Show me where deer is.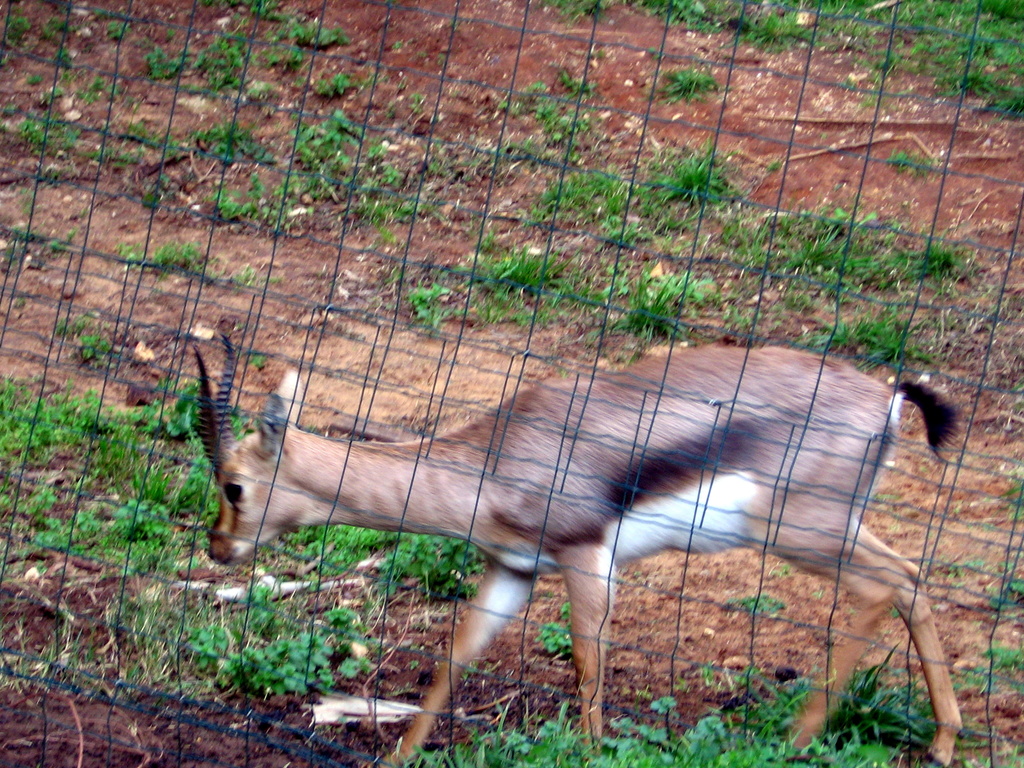
deer is at bbox(189, 332, 962, 767).
